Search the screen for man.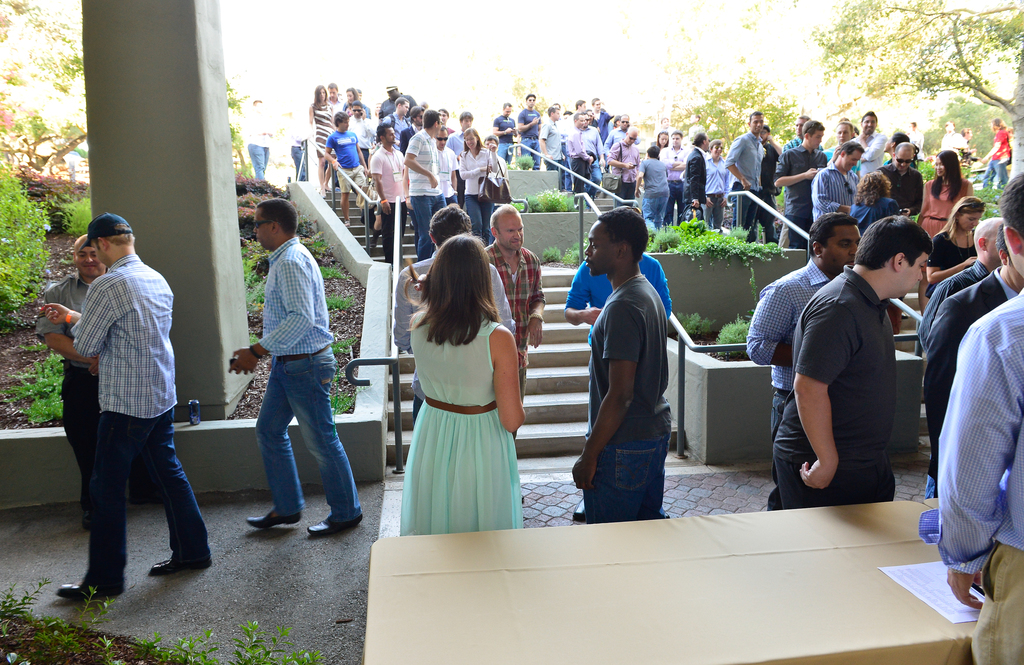
Found at (left=724, top=111, right=766, bottom=238).
